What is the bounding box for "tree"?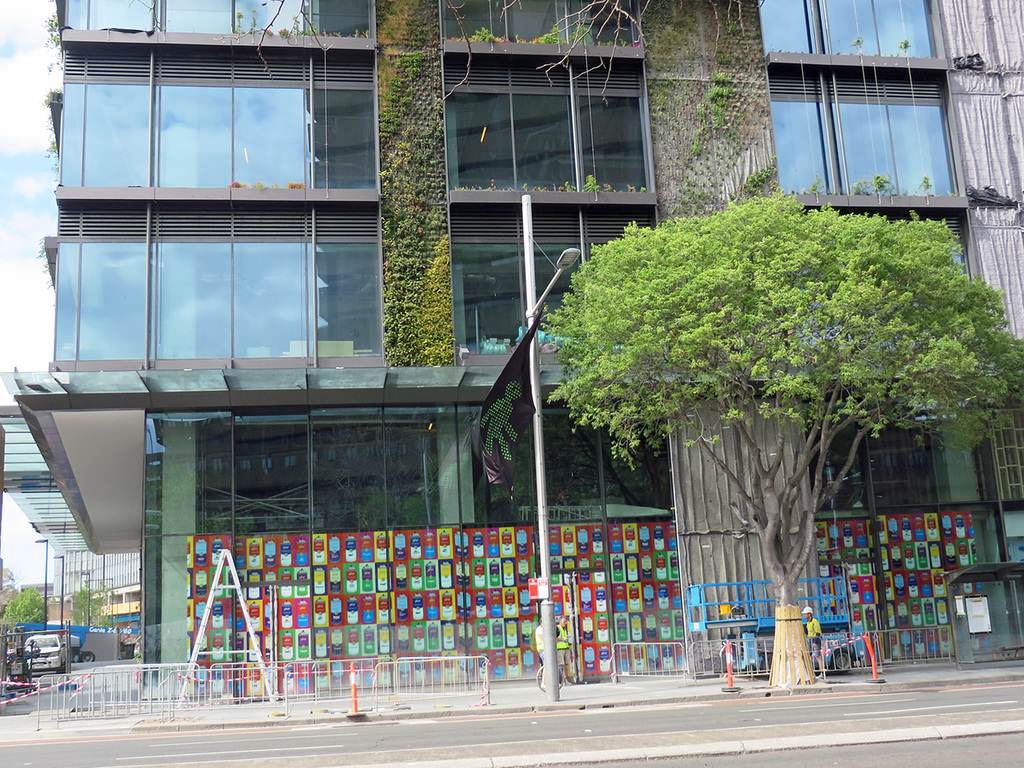
<box>67,581,108,631</box>.
